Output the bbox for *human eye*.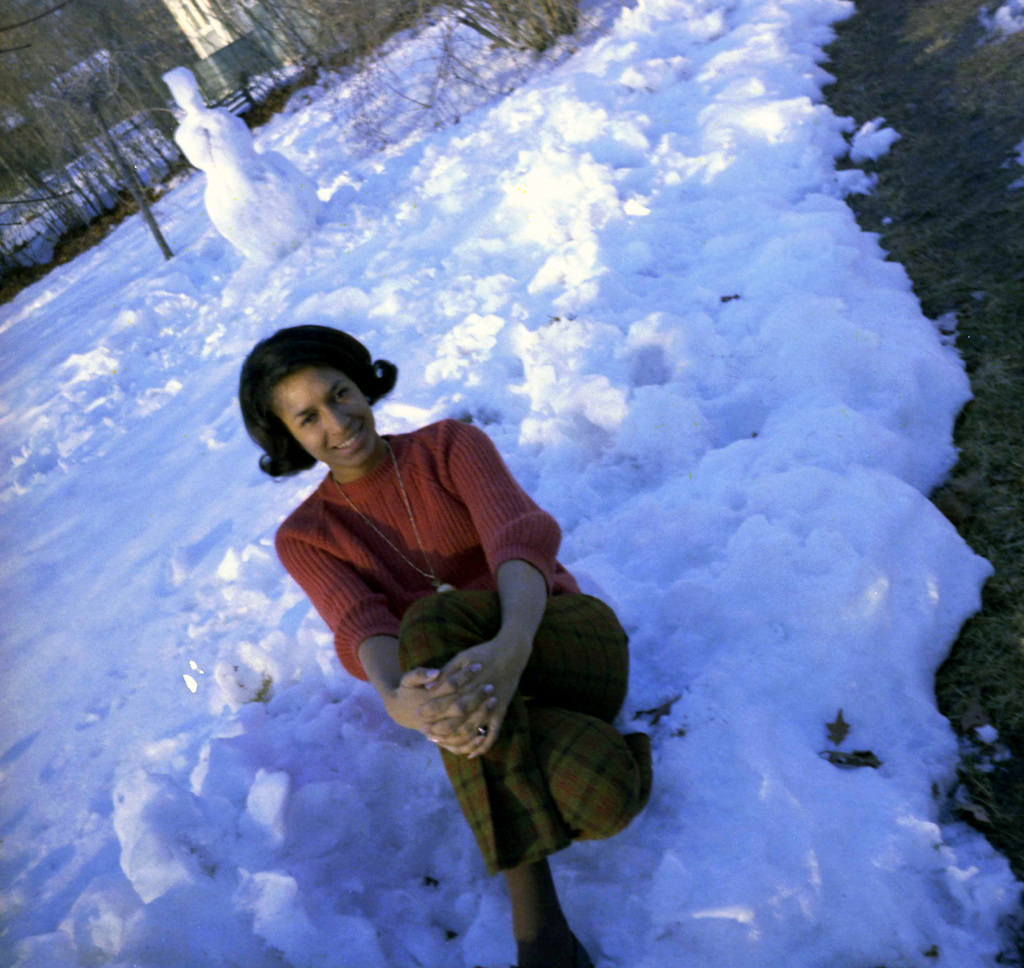
select_region(333, 387, 349, 401).
